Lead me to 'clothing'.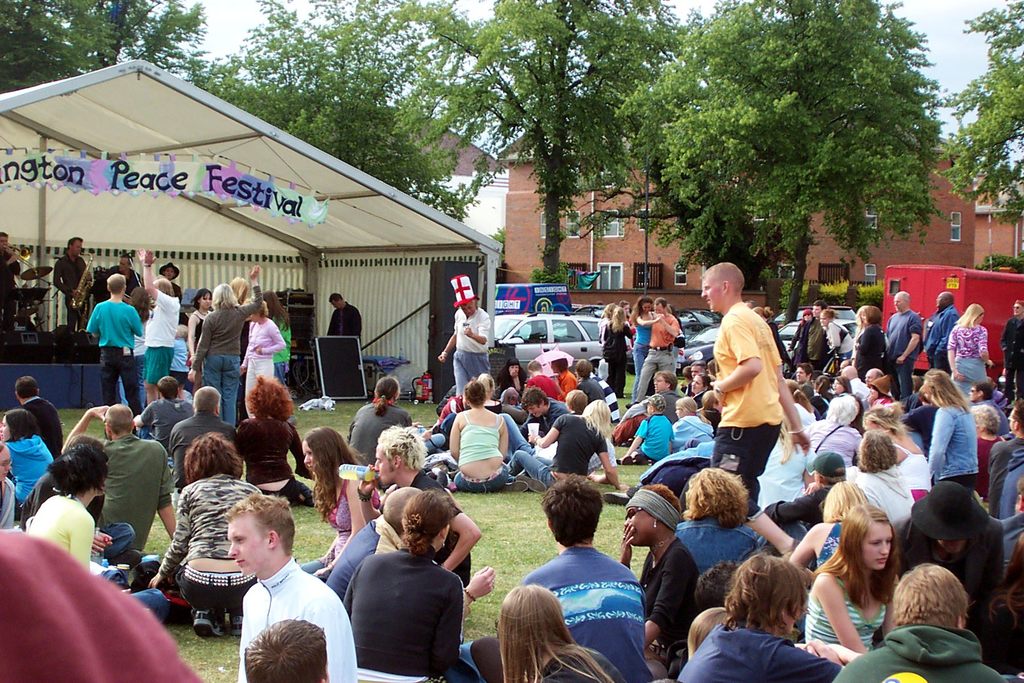
Lead to <box>0,436,57,520</box>.
